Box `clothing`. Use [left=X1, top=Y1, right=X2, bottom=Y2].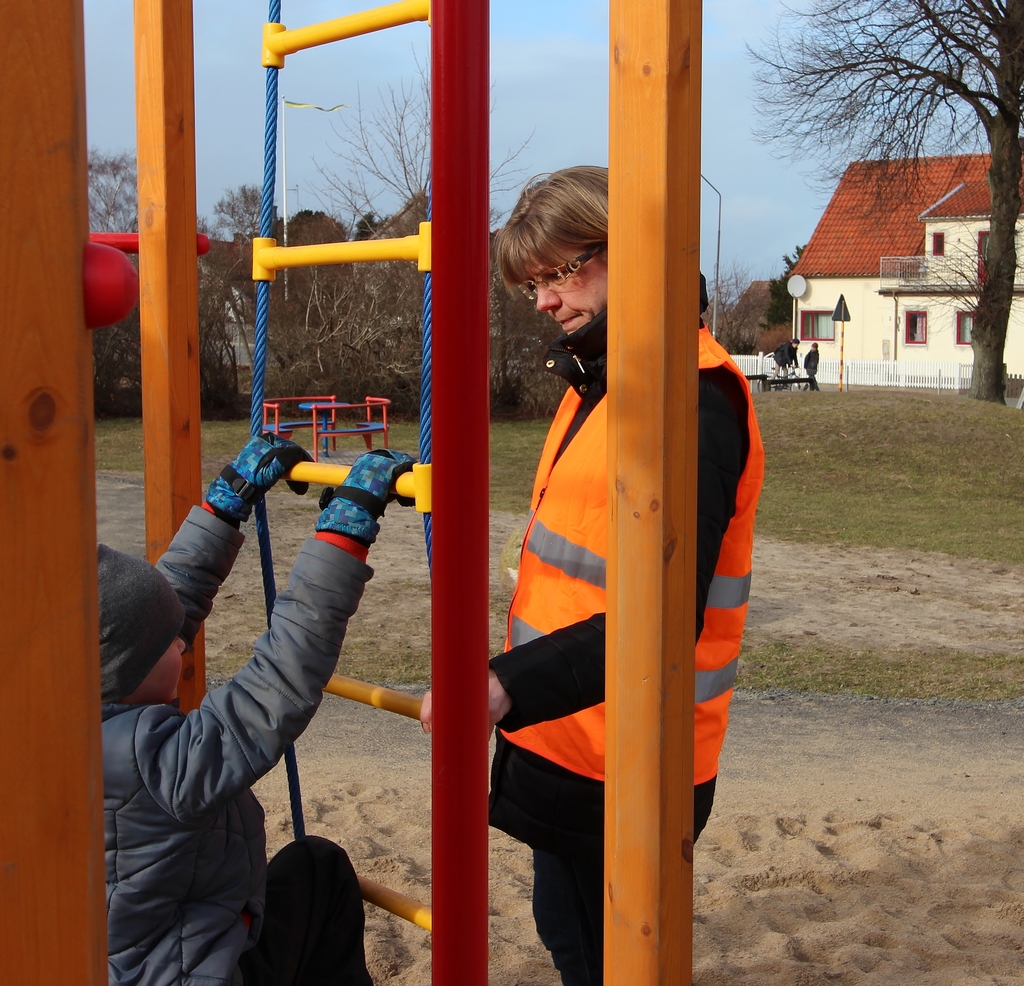
[left=773, top=342, right=798, bottom=381].
